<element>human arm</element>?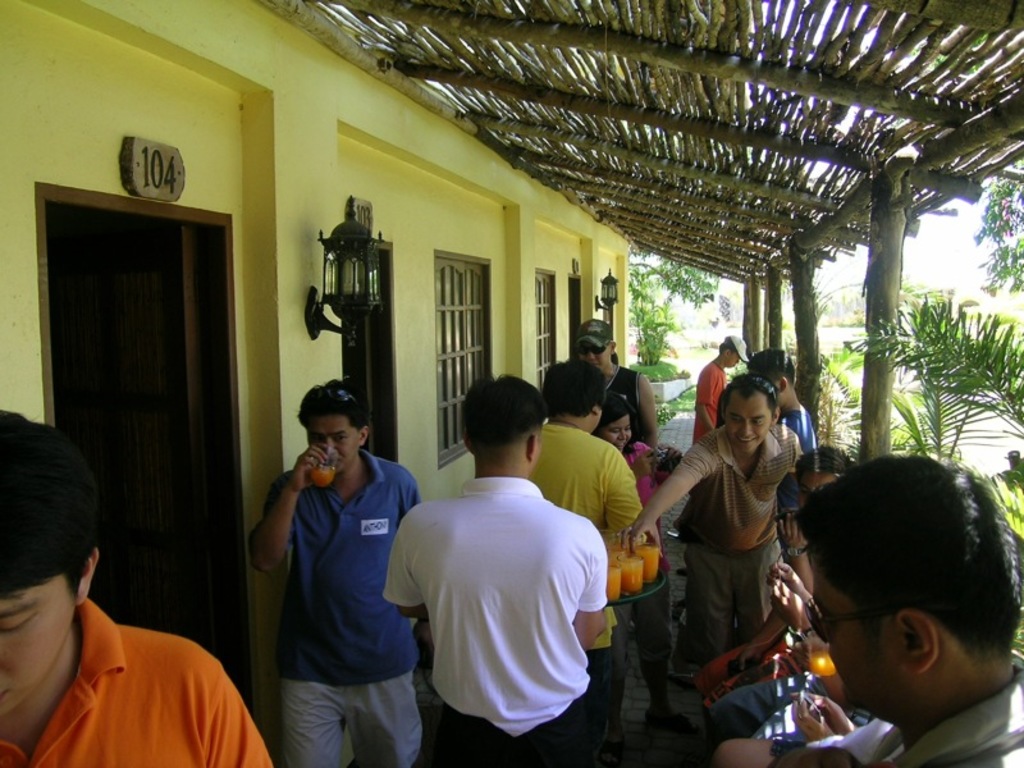
Rect(195, 646, 266, 767)
